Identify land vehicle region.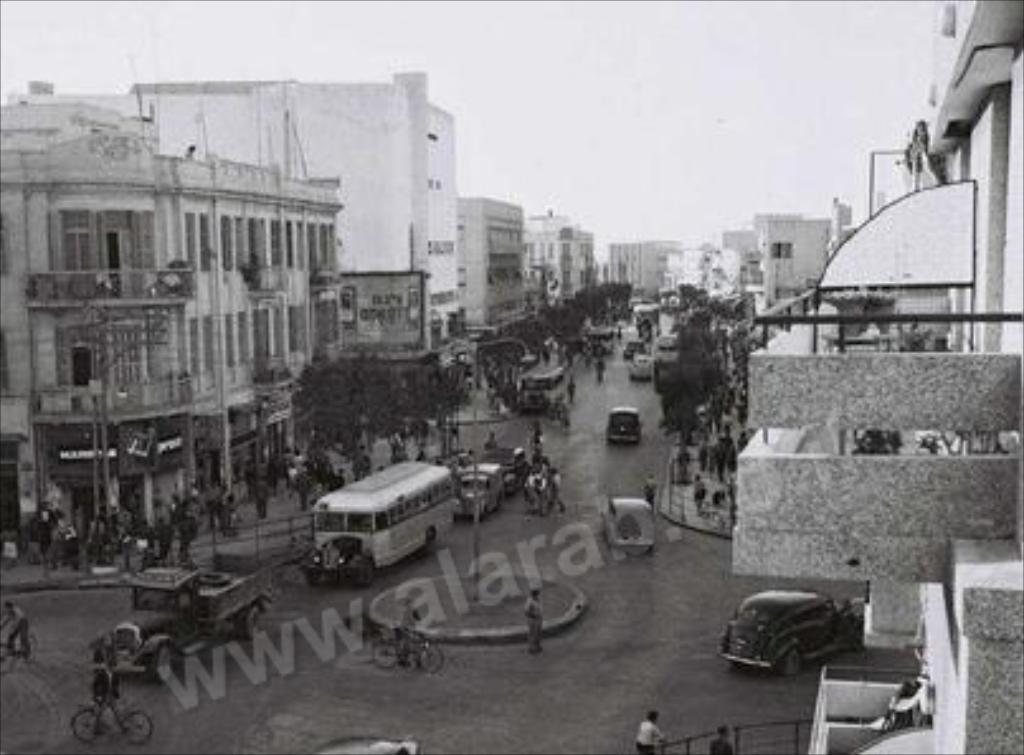
Region: bbox(449, 464, 507, 522).
